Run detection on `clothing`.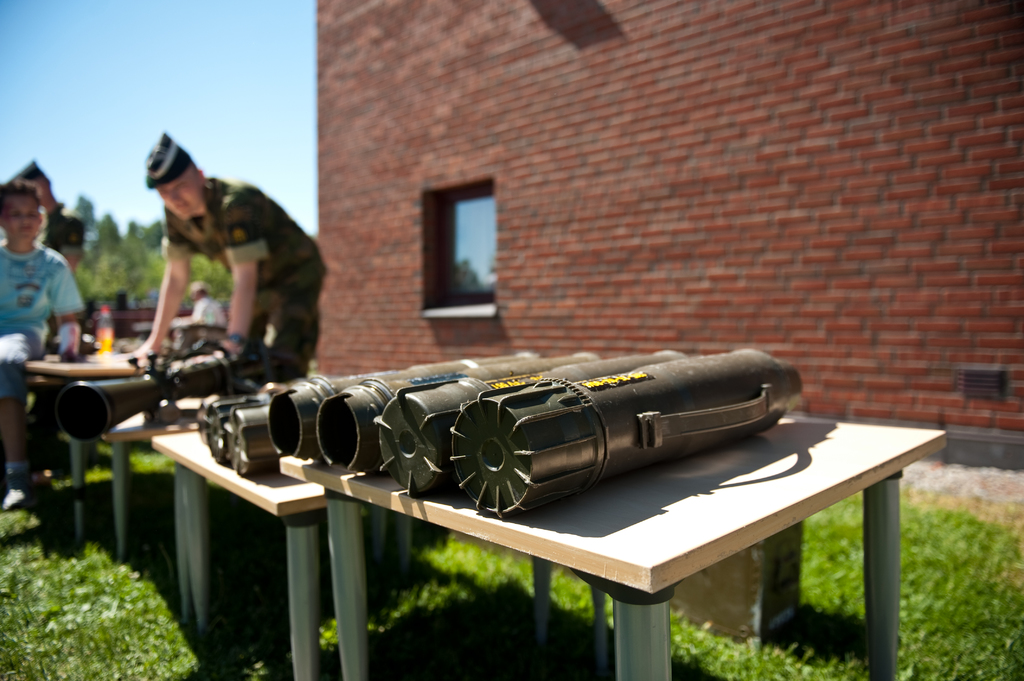
Result: <bbox>35, 200, 84, 267</bbox>.
